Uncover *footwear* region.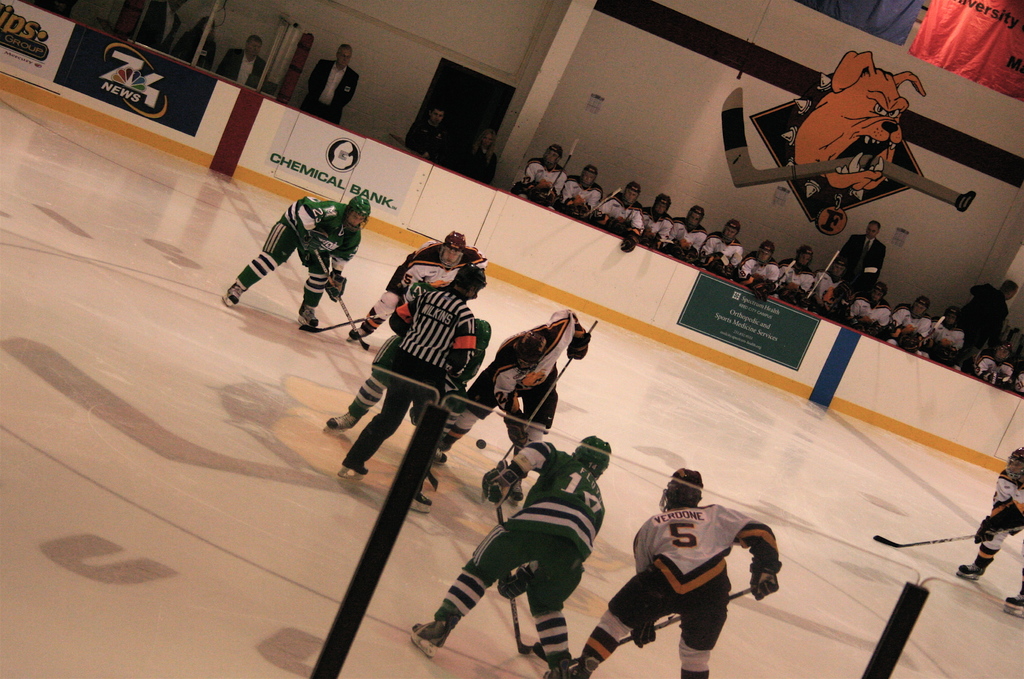
Uncovered: bbox=(433, 437, 454, 464).
